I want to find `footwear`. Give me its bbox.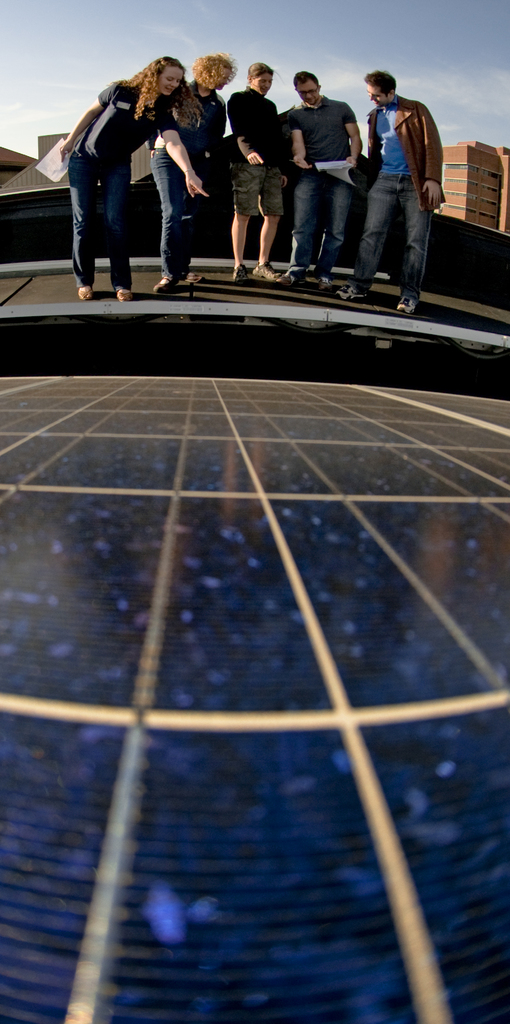
l=398, t=294, r=414, b=312.
